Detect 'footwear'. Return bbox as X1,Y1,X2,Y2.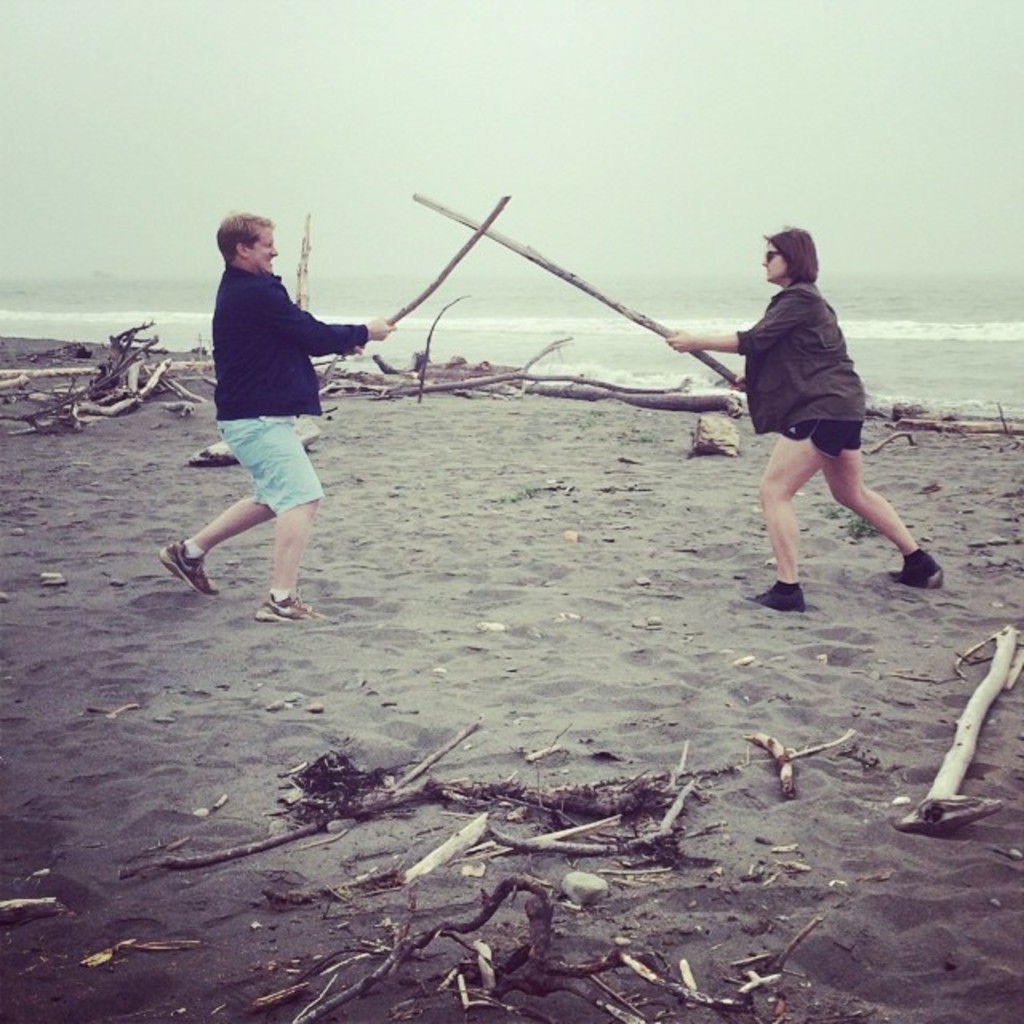
262,586,320,621.
